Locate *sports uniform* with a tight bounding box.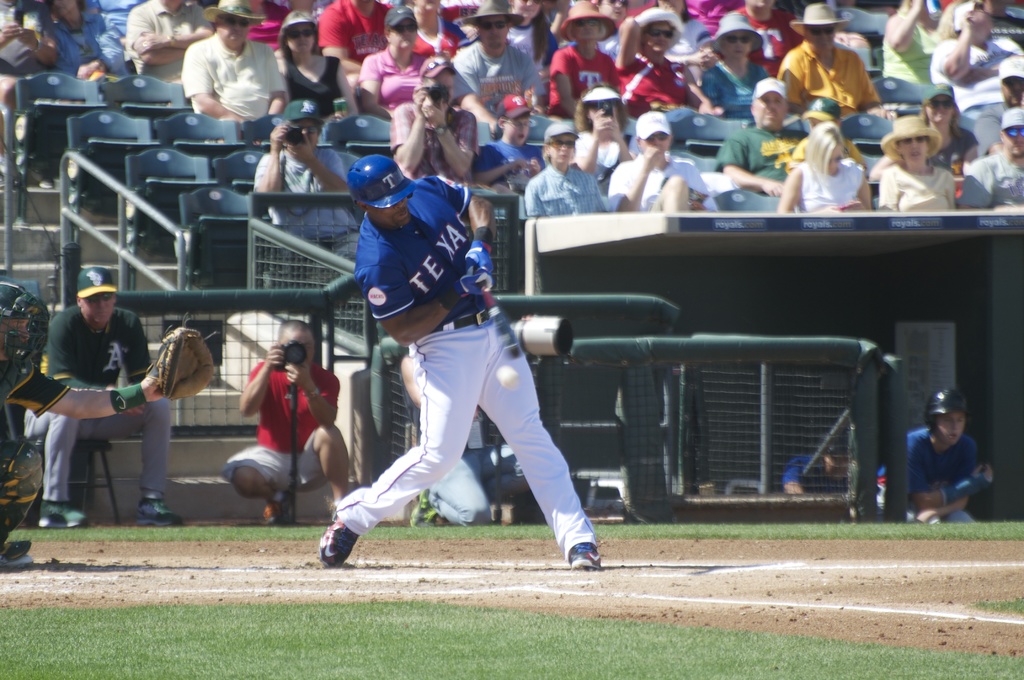
box(317, 171, 604, 569).
